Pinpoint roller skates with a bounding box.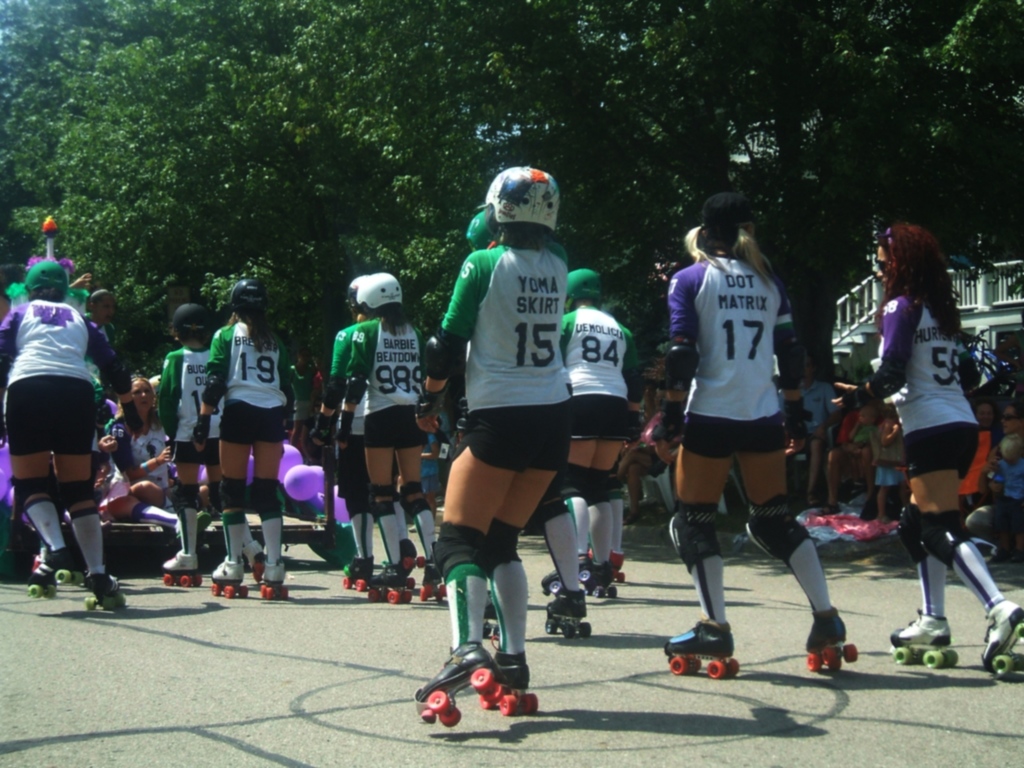
x1=369, y1=559, x2=415, y2=605.
